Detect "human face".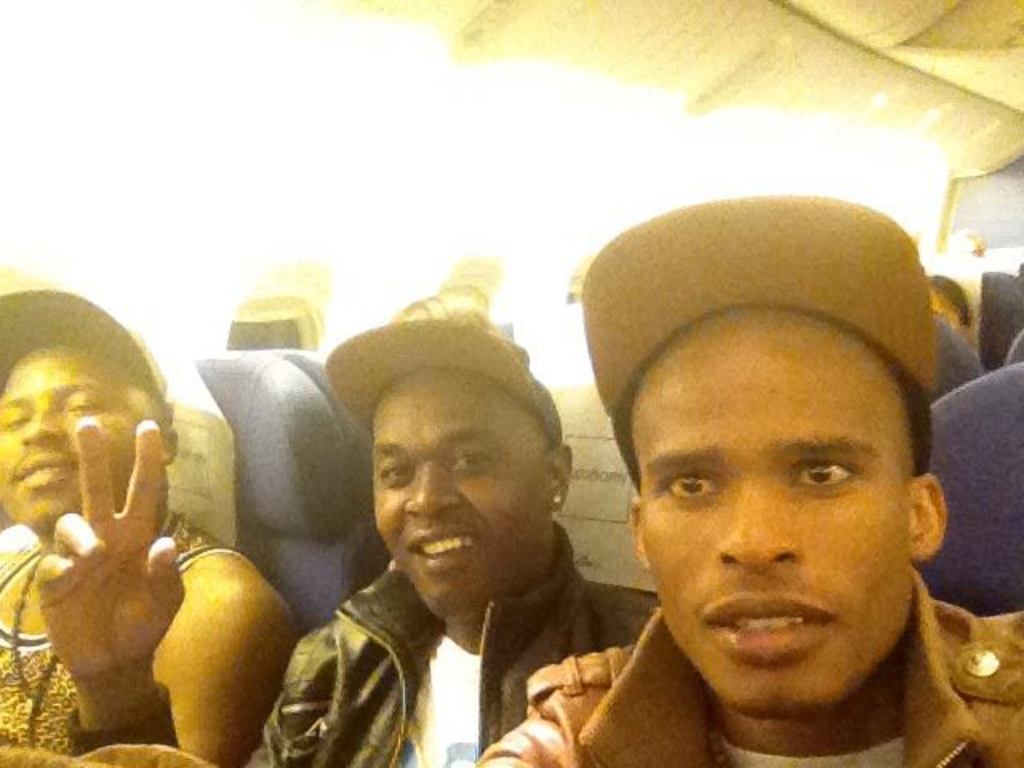
Detected at {"x1": 374, "y1": 392, "x2": 554, "y2": 602}.
